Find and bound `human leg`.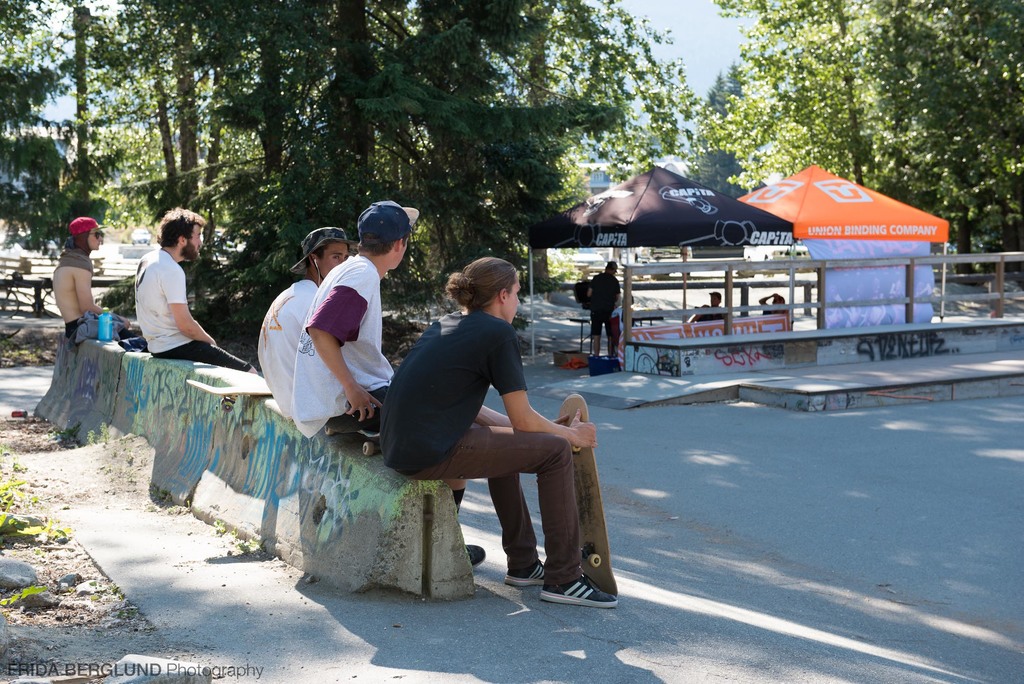
Bound: box(161, 334, 256, 365).
